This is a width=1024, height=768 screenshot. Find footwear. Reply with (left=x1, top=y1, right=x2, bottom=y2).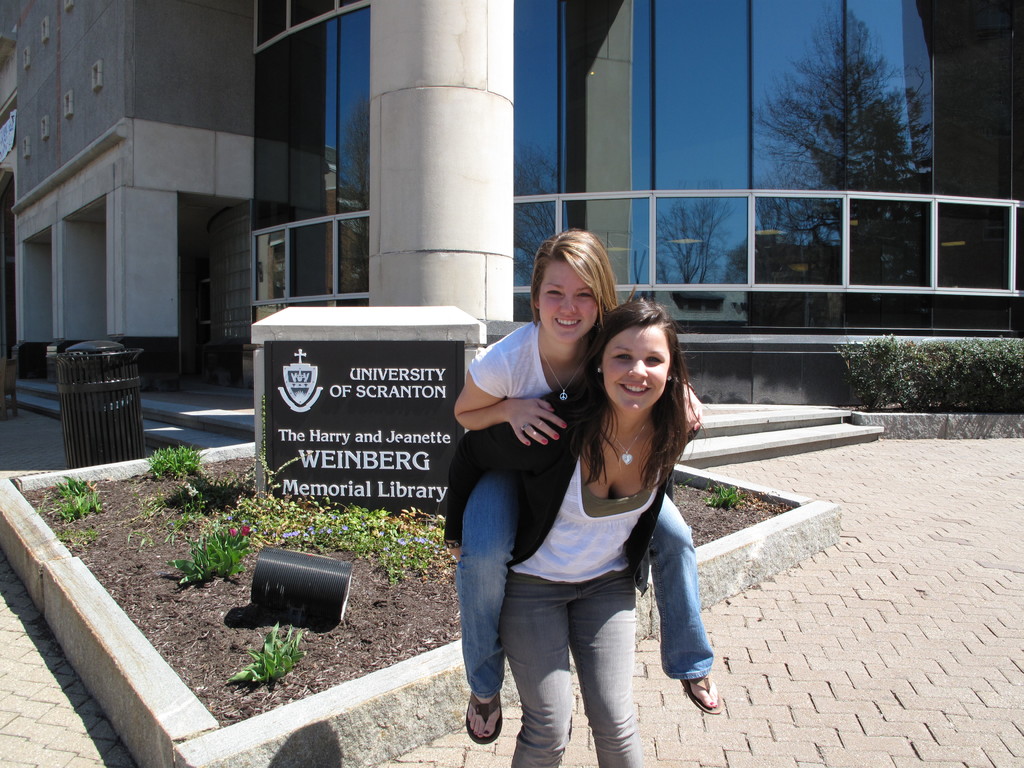
(left=686, top=669, right=724, bottom=719).
